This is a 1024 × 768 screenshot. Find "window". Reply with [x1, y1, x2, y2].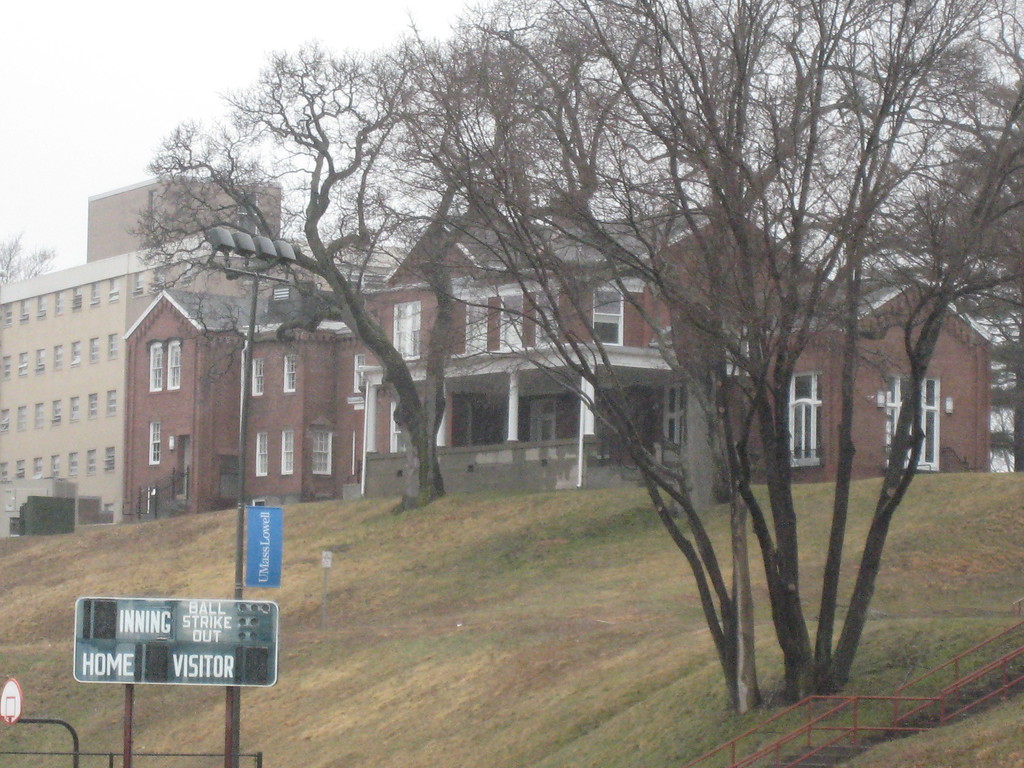
[0, 353, 12, 378].
